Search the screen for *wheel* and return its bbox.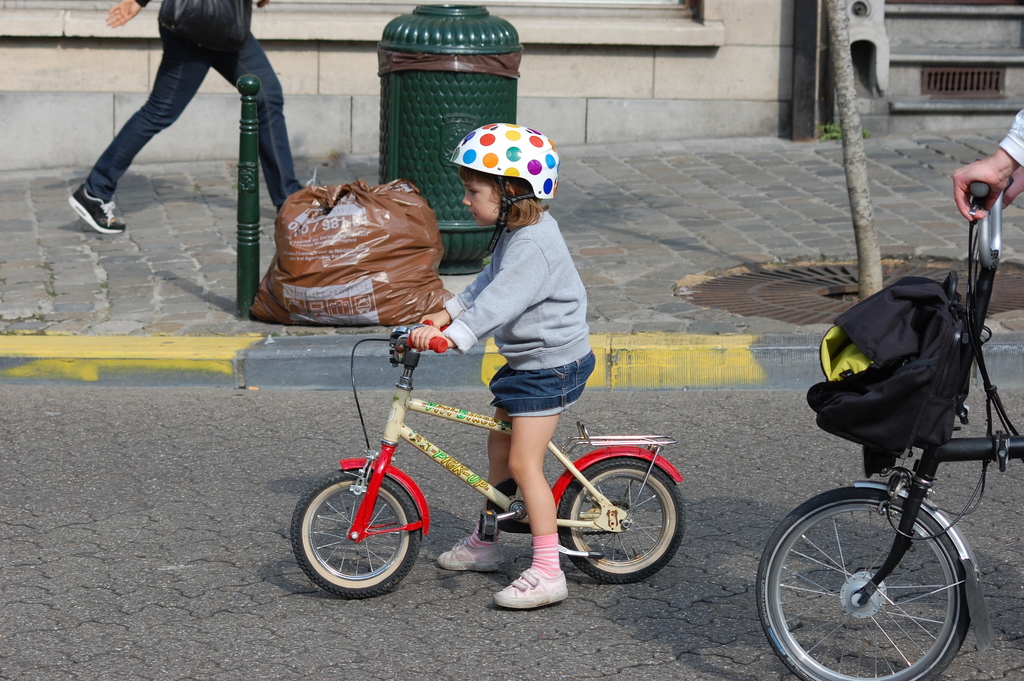
Found: rect(755, 488, 966, 680).
